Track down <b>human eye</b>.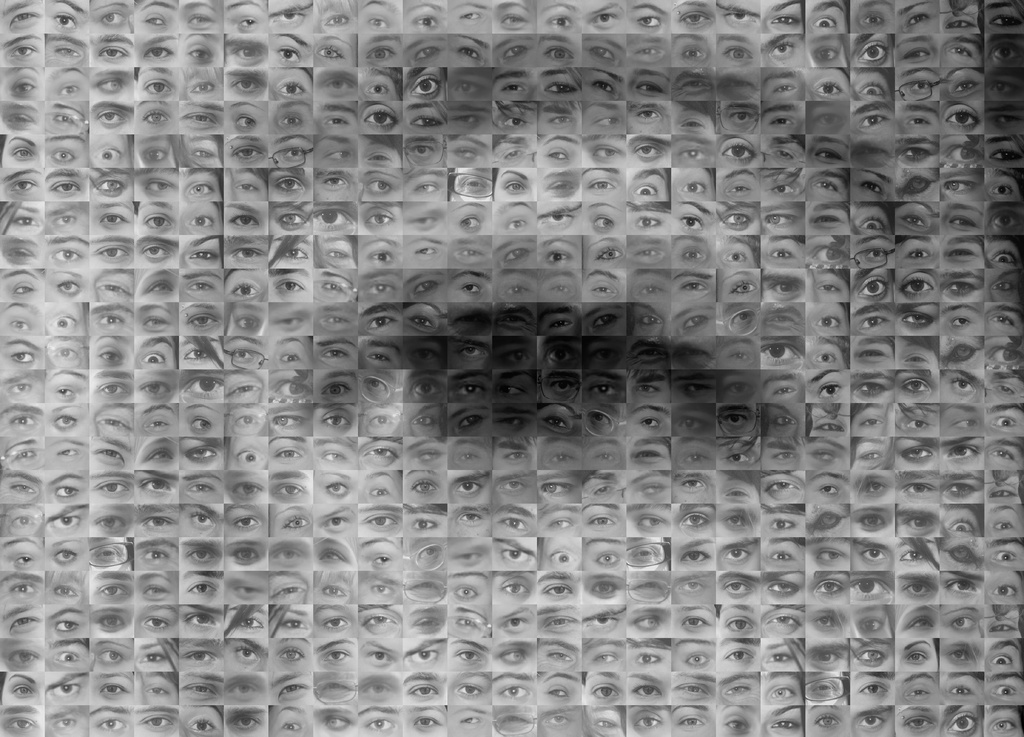
Tracked to [186, 682, 215, 697].
